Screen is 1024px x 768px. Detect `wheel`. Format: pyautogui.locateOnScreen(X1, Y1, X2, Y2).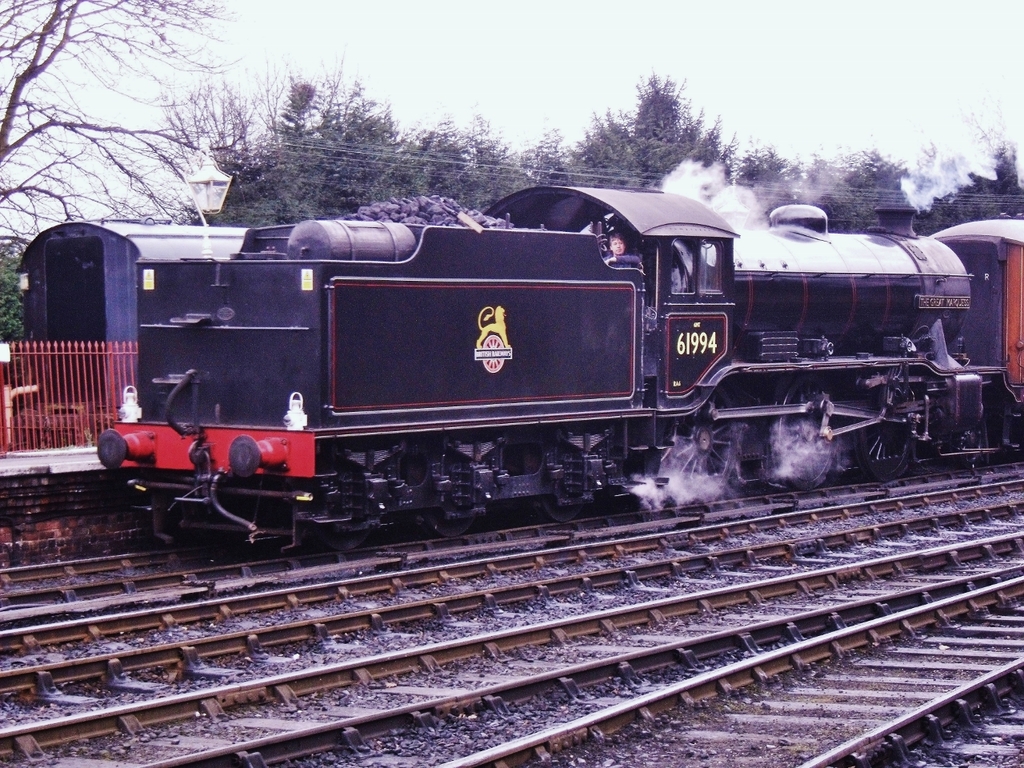
pyautogui.locateOnScreen(770, 373, 835, 491).
